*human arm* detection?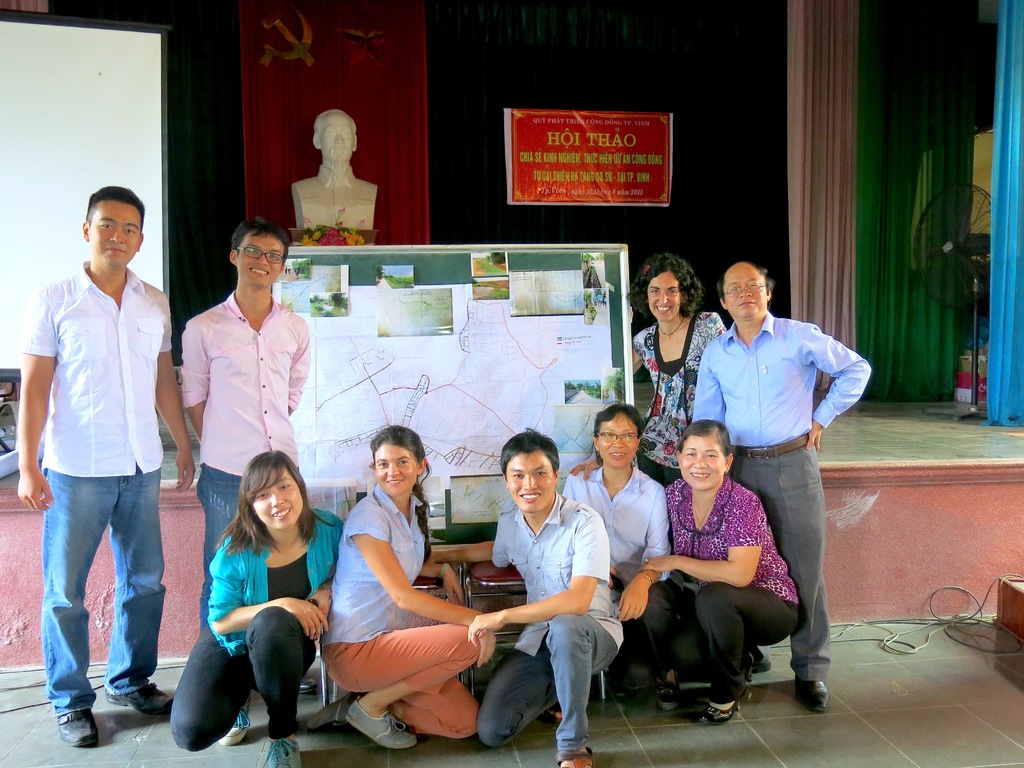
x1=423 y1=558 x2=461 y2=605
